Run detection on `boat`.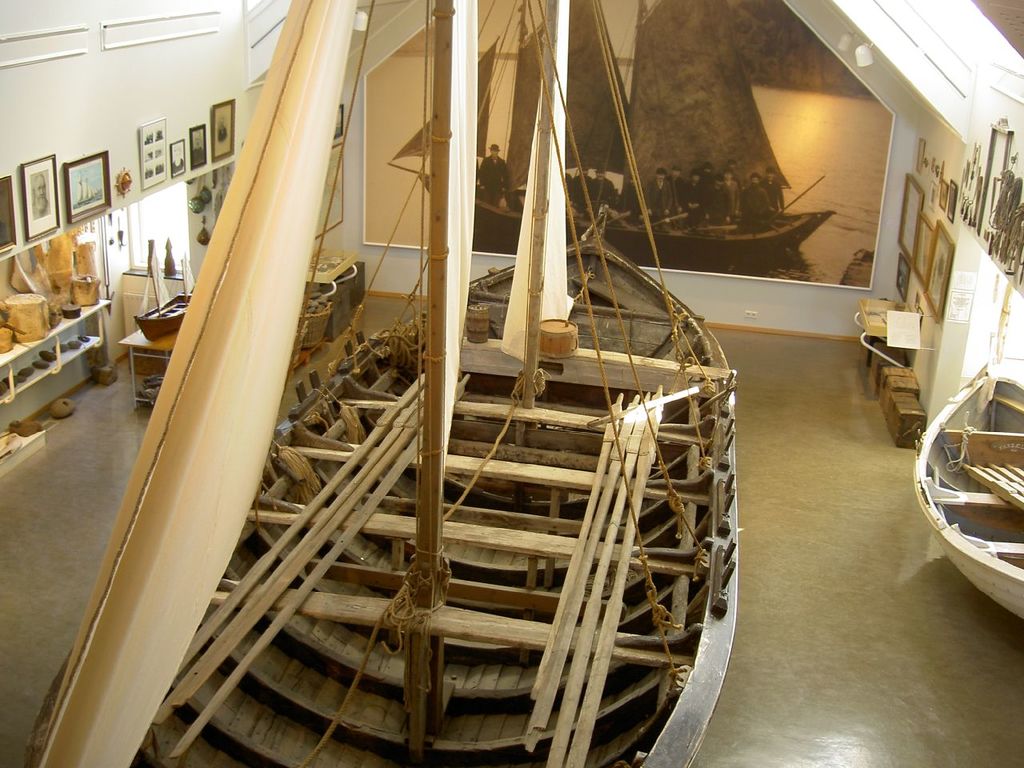
Result: locate(915, 358, 1023, 638).
